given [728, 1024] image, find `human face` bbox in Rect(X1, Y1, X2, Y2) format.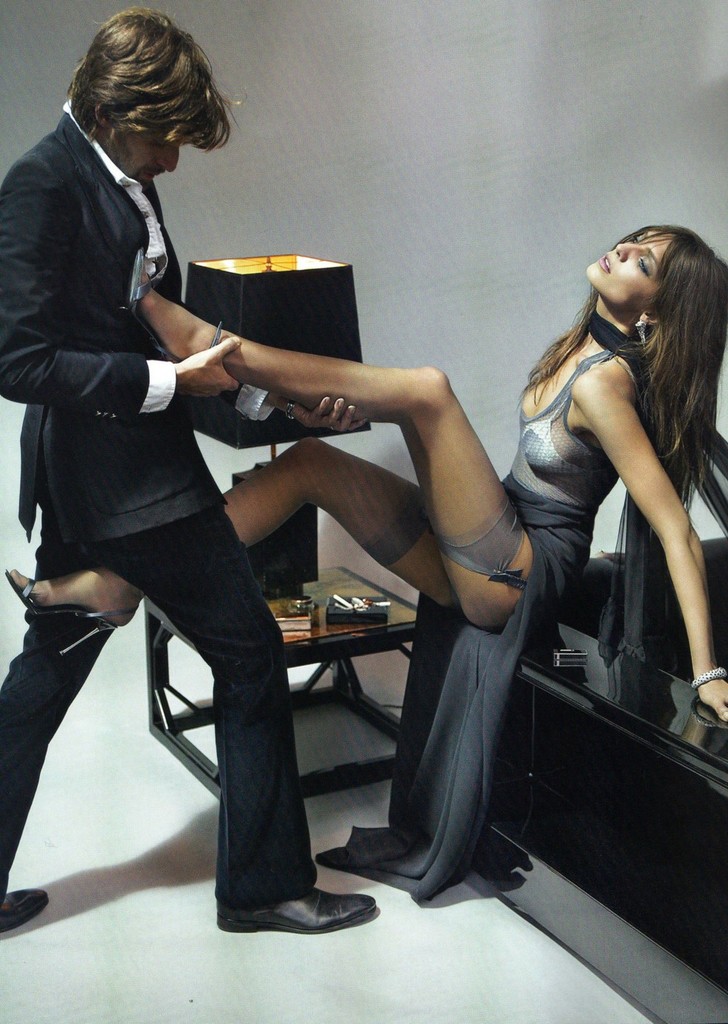
Rect(107, 121, 185, 179).
